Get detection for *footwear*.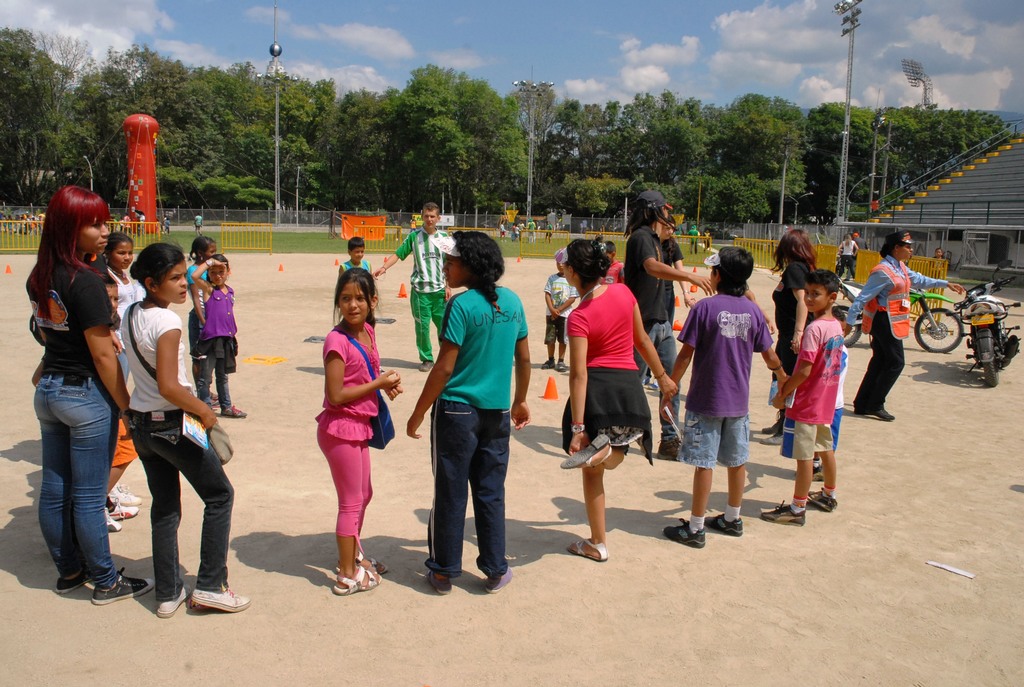
Detection: bbox(160, 587, 189, 620).
